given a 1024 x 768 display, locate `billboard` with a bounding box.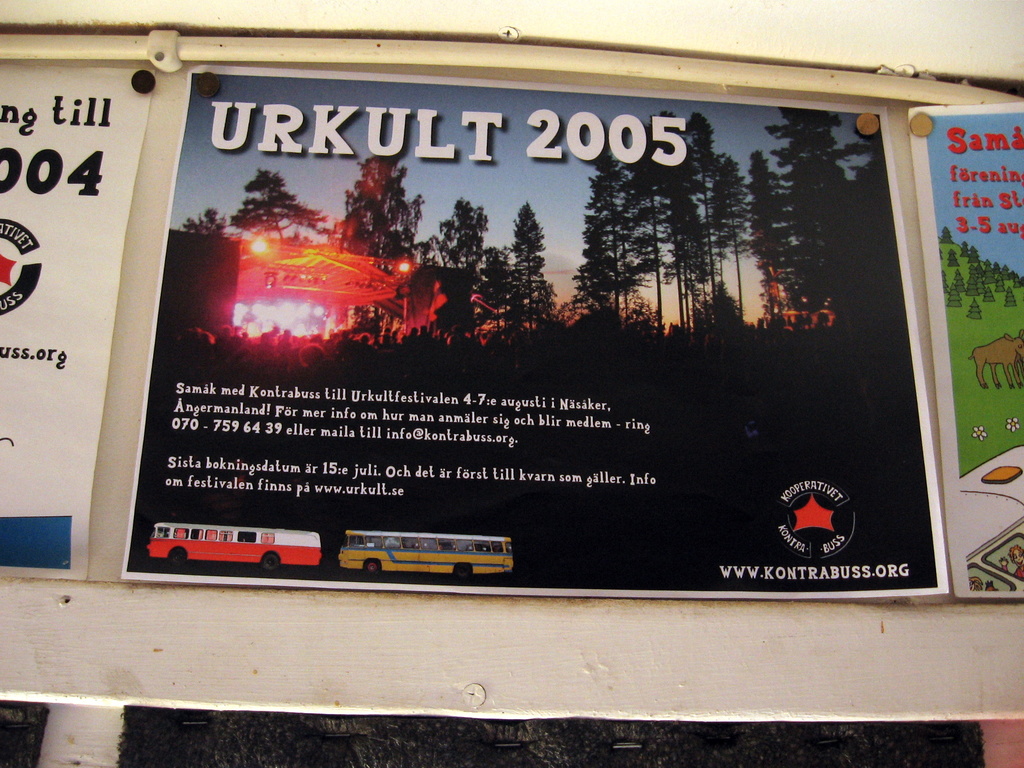
Located: 0:66:144:583.
